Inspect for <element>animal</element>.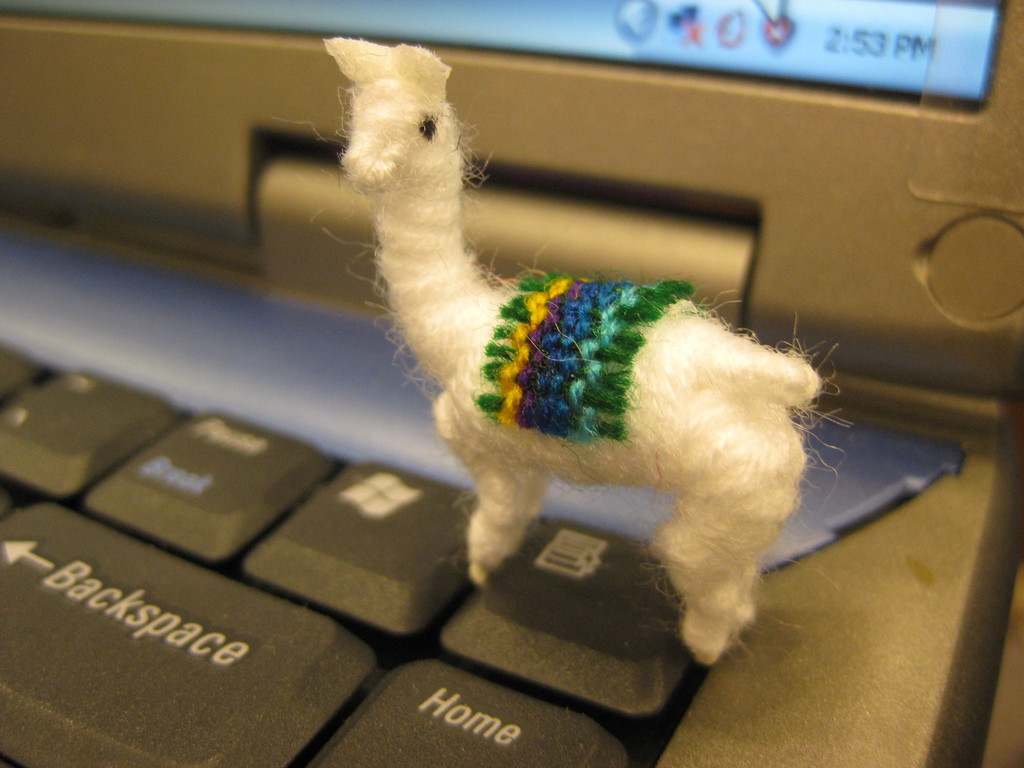
Inspection: pyautogui.locateOnScreen(323, 38, 826, 671).
